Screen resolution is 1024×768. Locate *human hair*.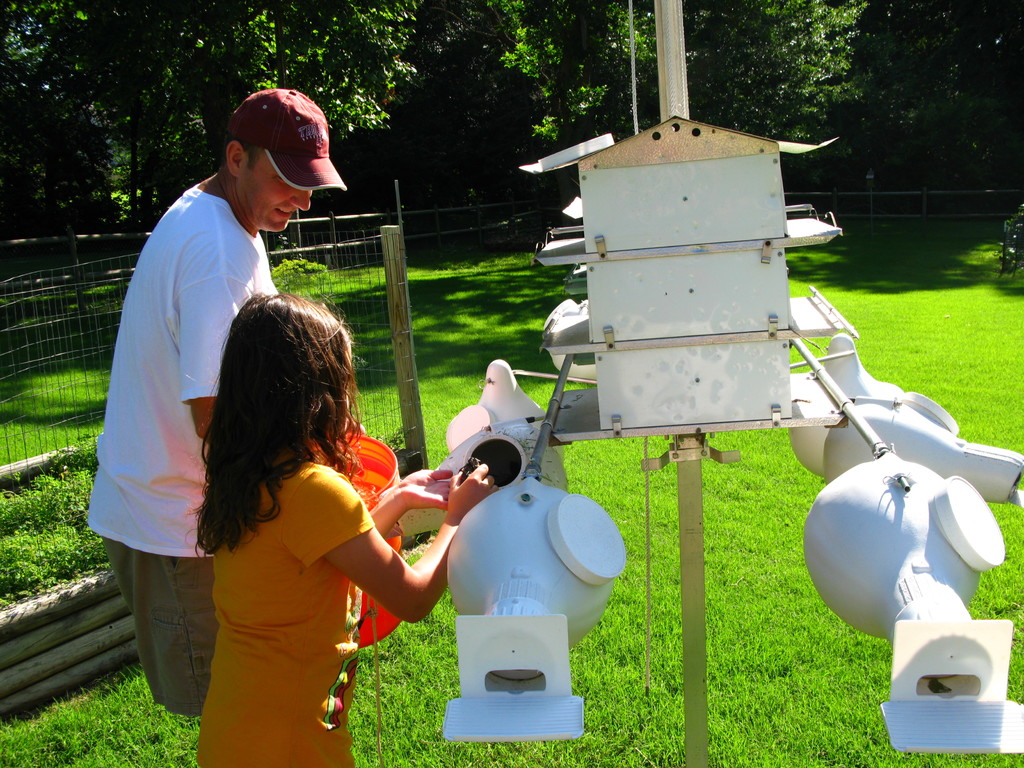
217, 135, 268, 167.
